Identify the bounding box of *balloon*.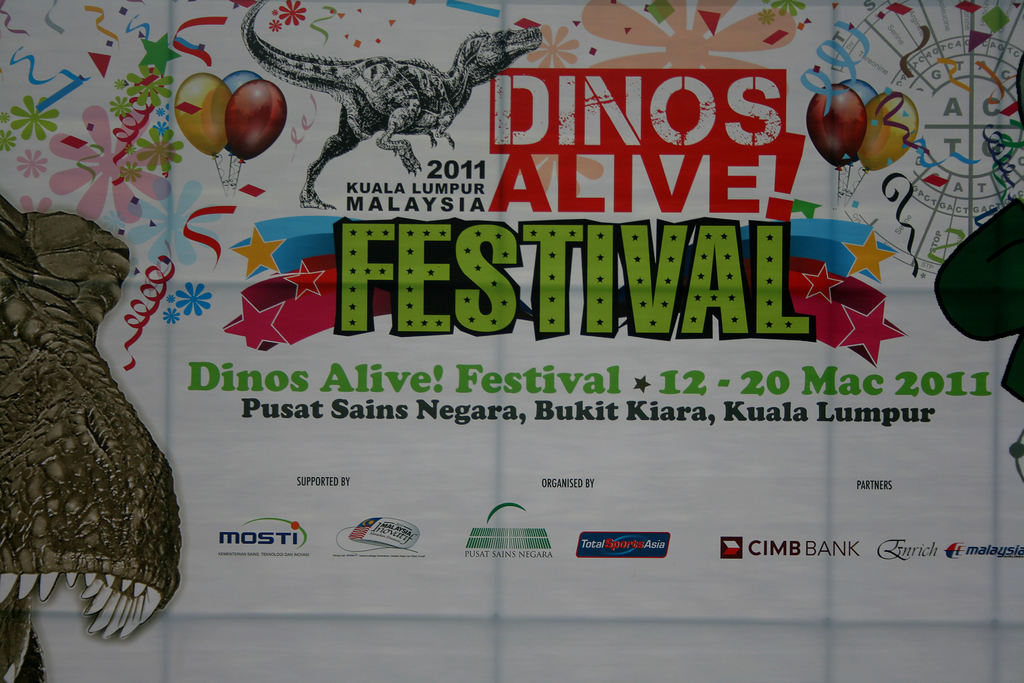
212/69/272/147.
